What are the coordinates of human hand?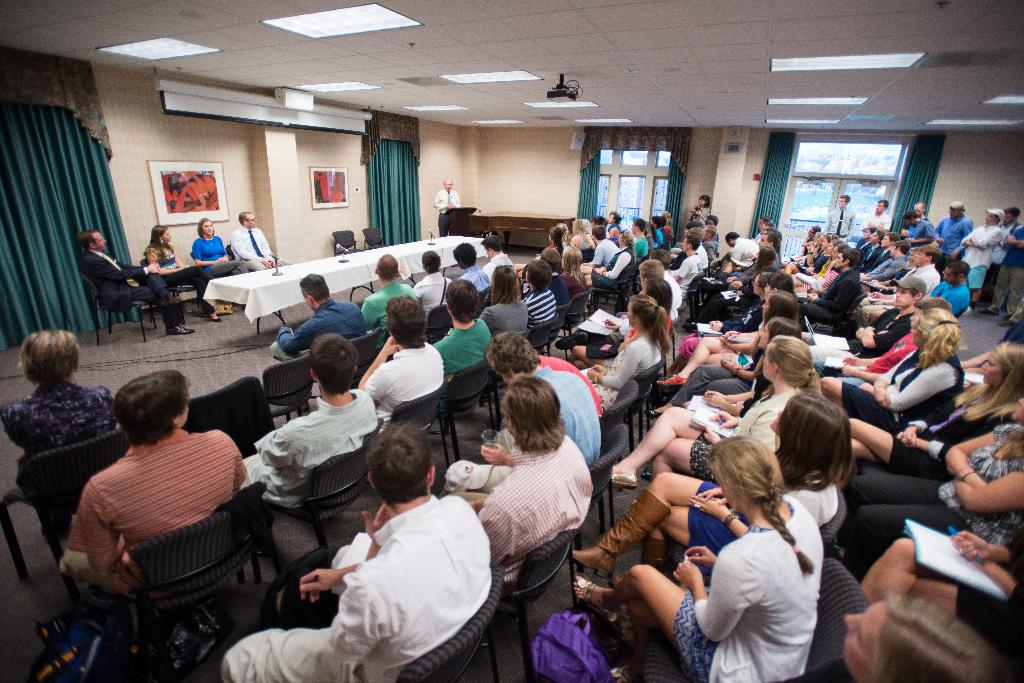
select_region(362, 506, 391, 547).
